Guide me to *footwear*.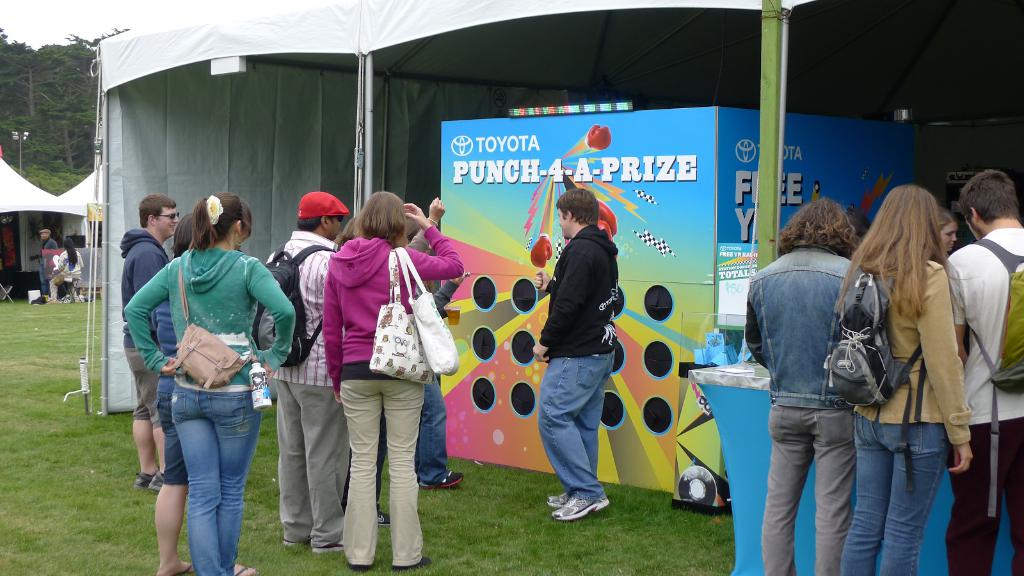
Guidance: (x1=395, y1=559, x2=428, y2=567).
